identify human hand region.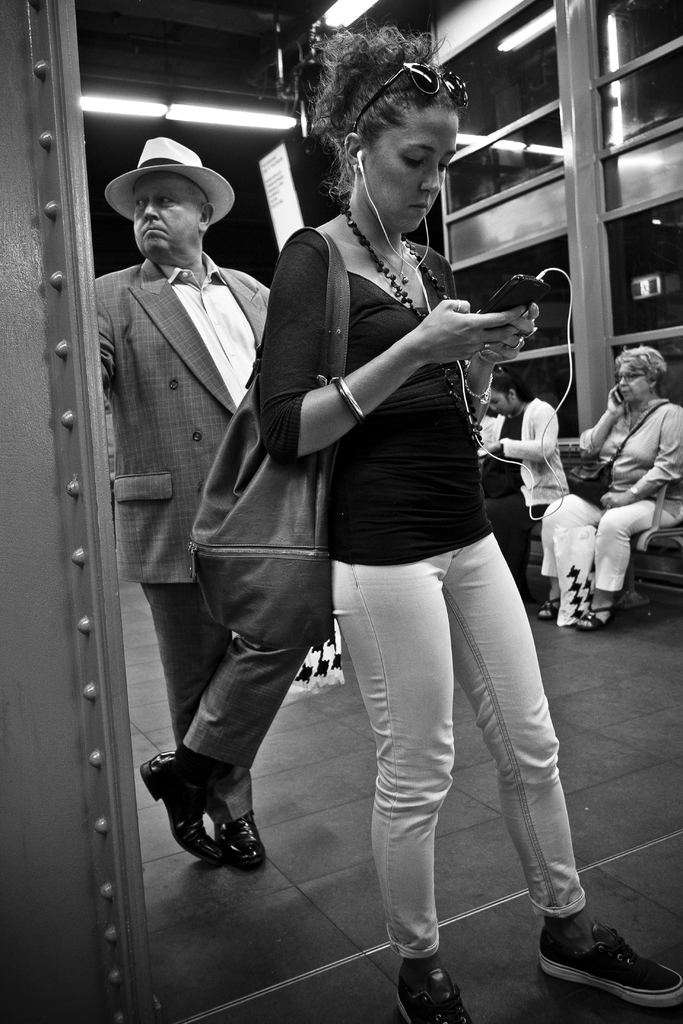
Region: {"left": 468, "top": 297, "right": 541, "bottom": 371}.
